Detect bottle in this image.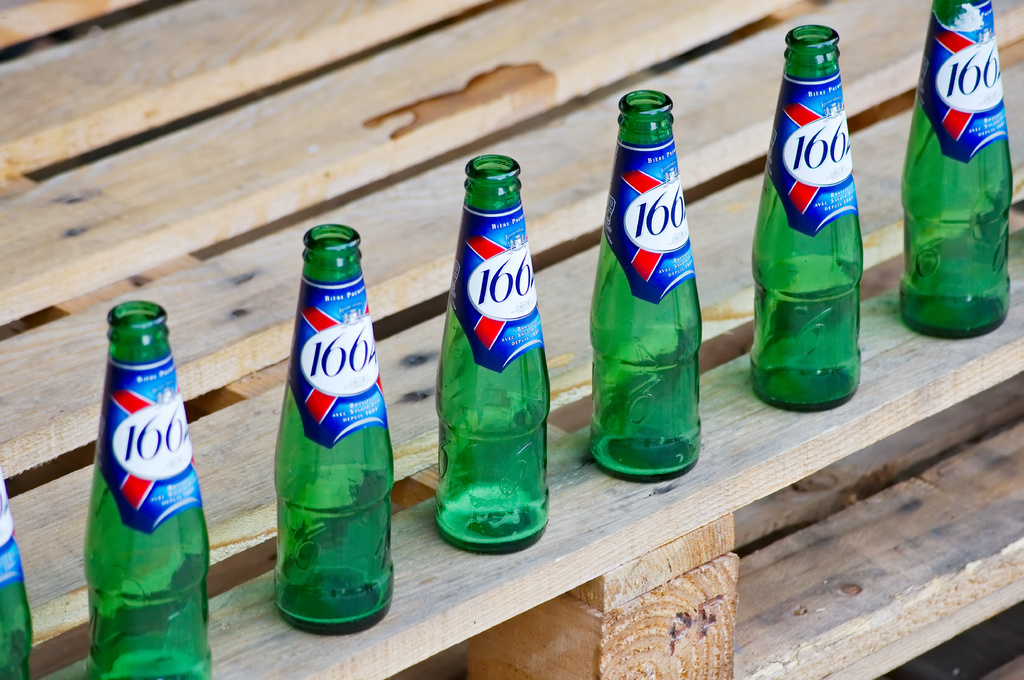
Detection: (left=272, top=222, right=393, bottom=640).
